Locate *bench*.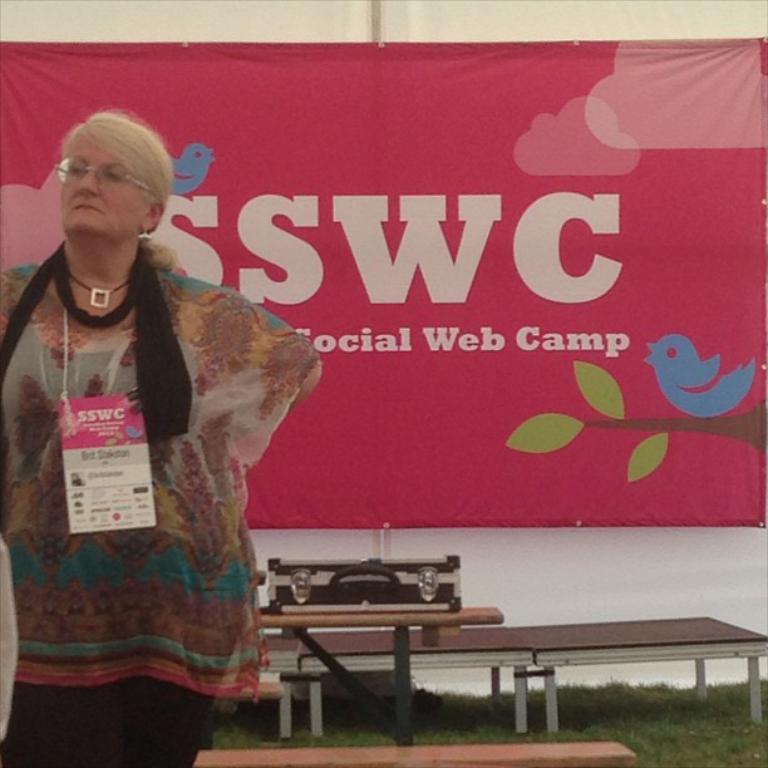
Bounding box: box(231, 581, 739, 744).
